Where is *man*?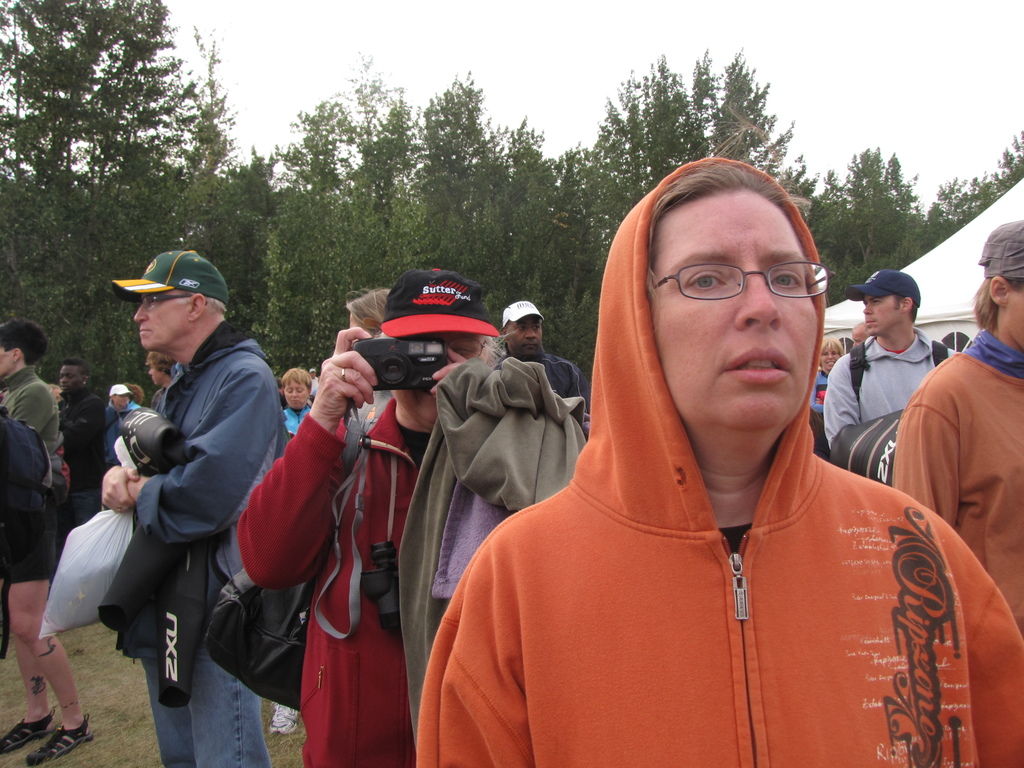
bbox=(139, 347, 179, 413).
